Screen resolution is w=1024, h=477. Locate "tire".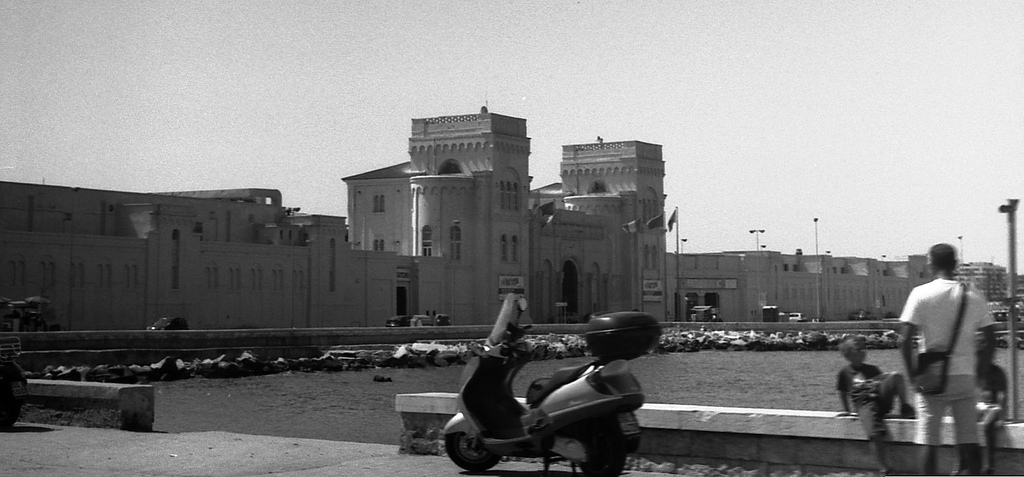
BBox(444, 429, 499, 475).
